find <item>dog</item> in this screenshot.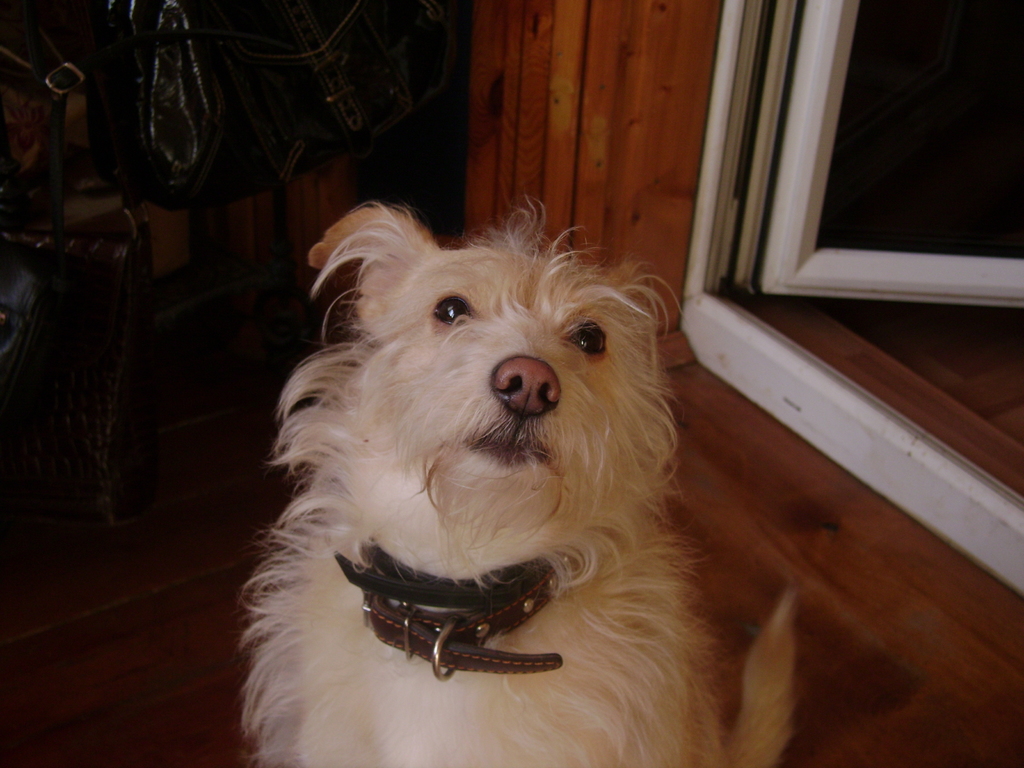
The bounding box for <item>dog</item> is crop(231, 198, 797, 767).
